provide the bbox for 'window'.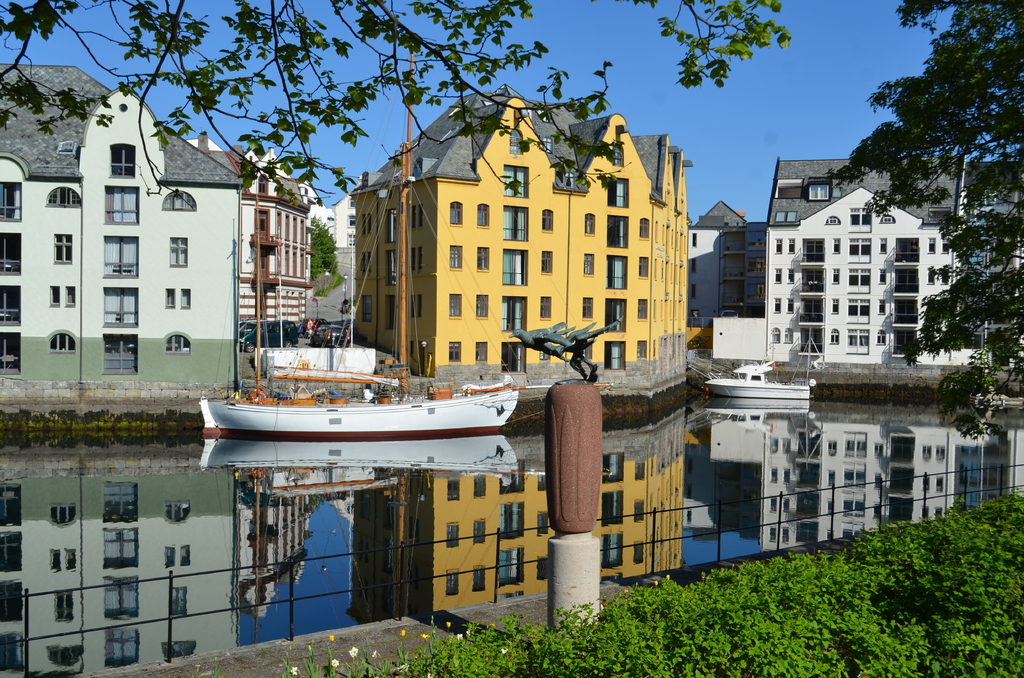
select_region(833, 270, 840, 285).
